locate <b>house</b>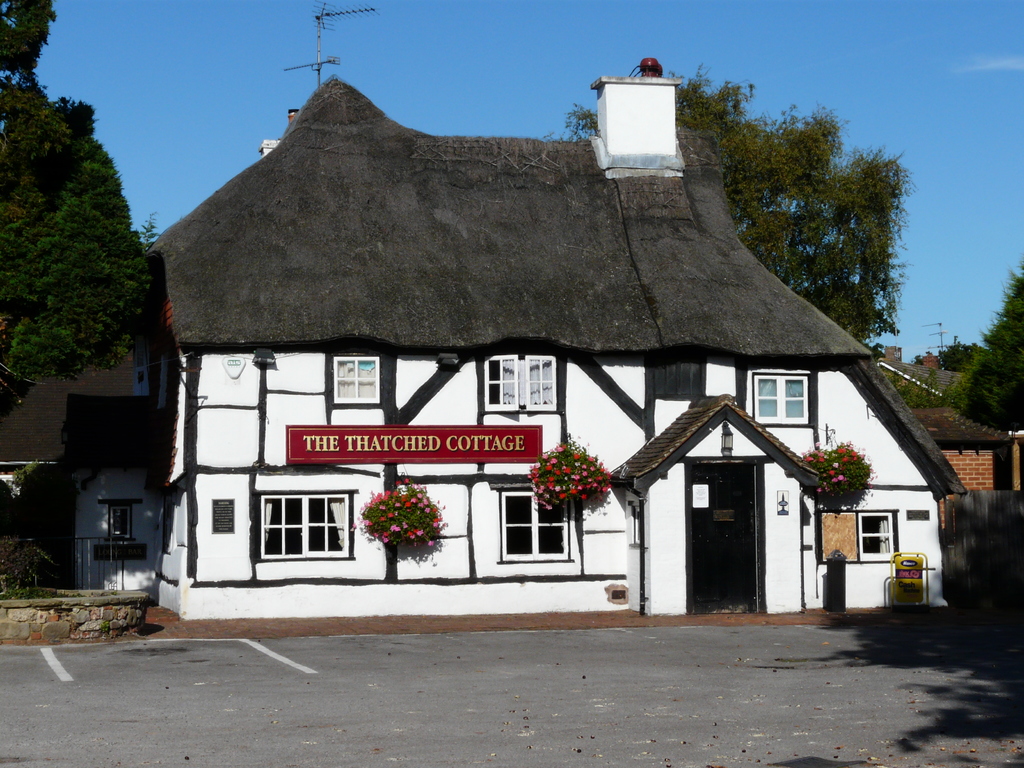
select_region(196, 63, 960, 615)
